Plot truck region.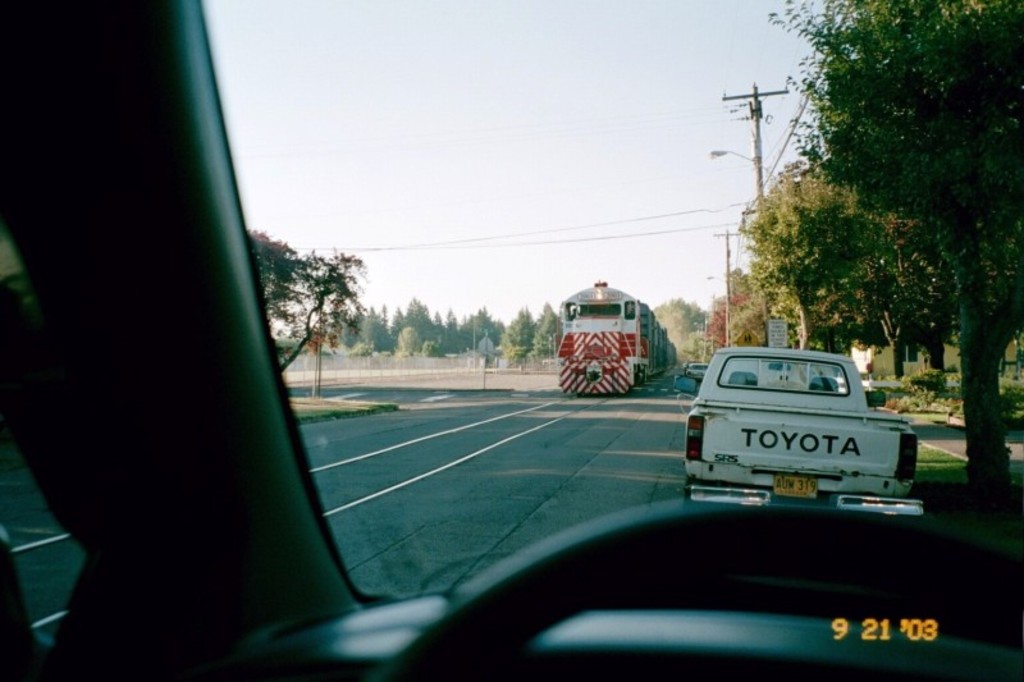
Plotted at {"left": 667, "top": 344, "right": 922, "bottom": 525}.
